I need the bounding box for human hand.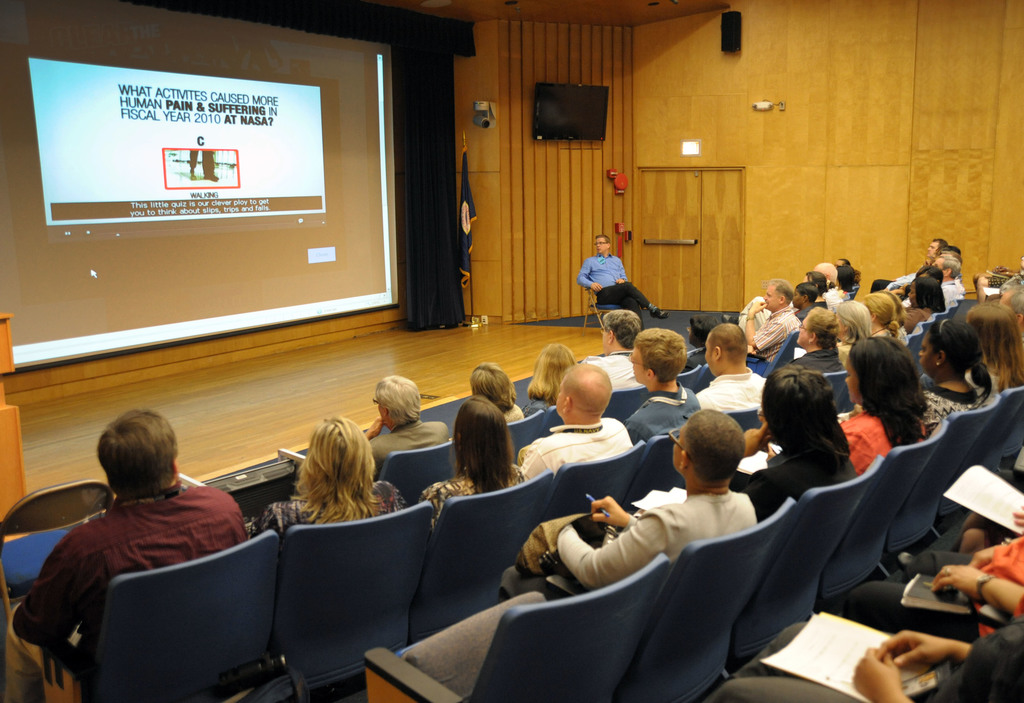
Here it is: bbox(589, 280, 602, 292).
